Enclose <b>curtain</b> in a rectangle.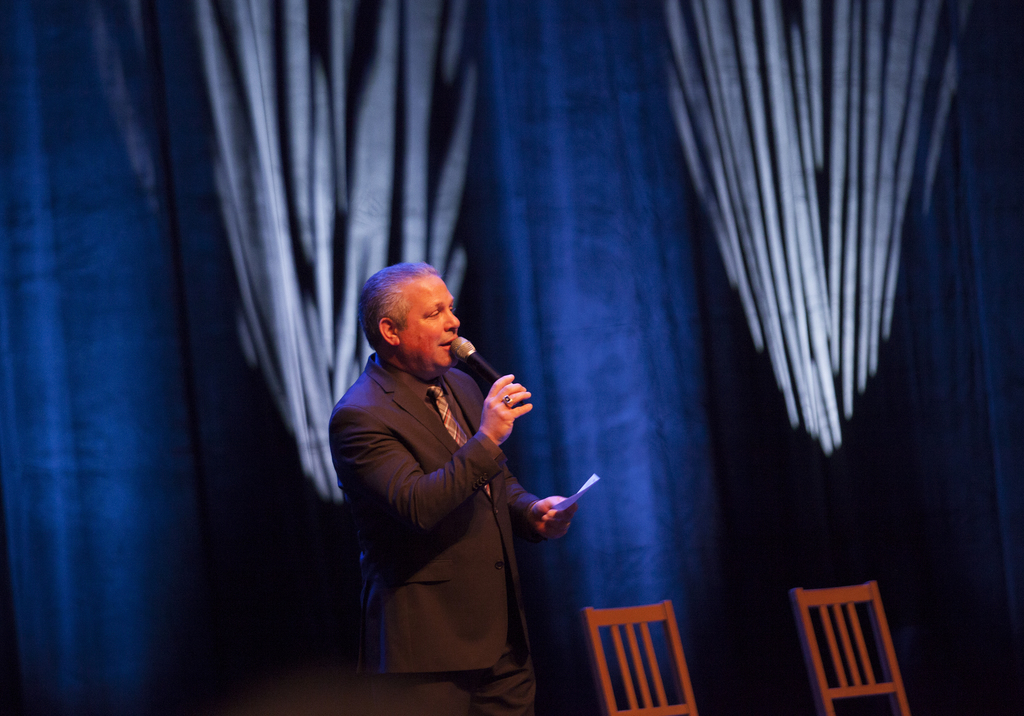
box=[145, 0, 473, 581].
